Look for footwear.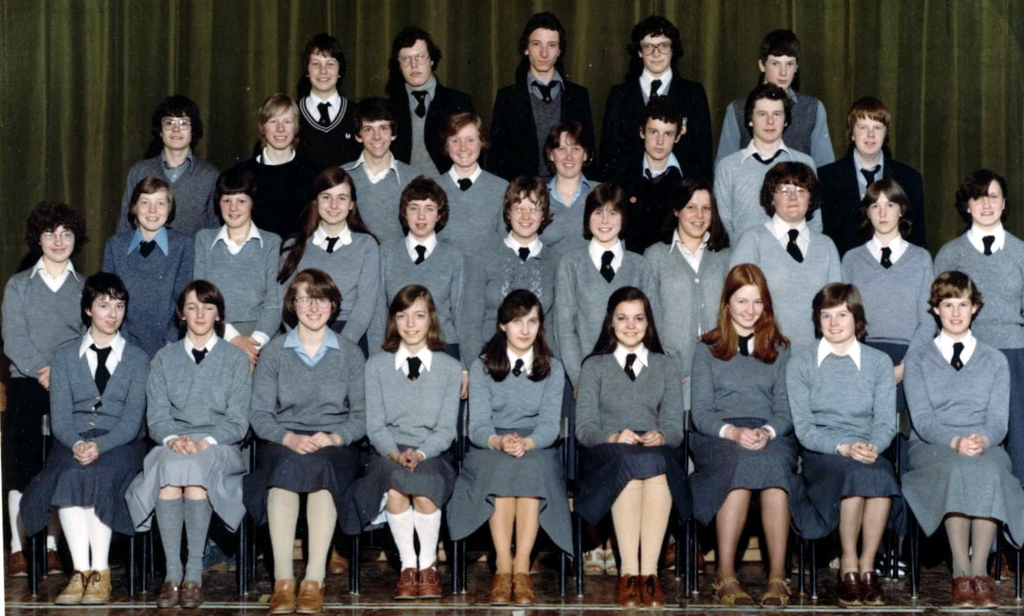
Found: (x1=832, y1=571, x2=867, y2=604).
